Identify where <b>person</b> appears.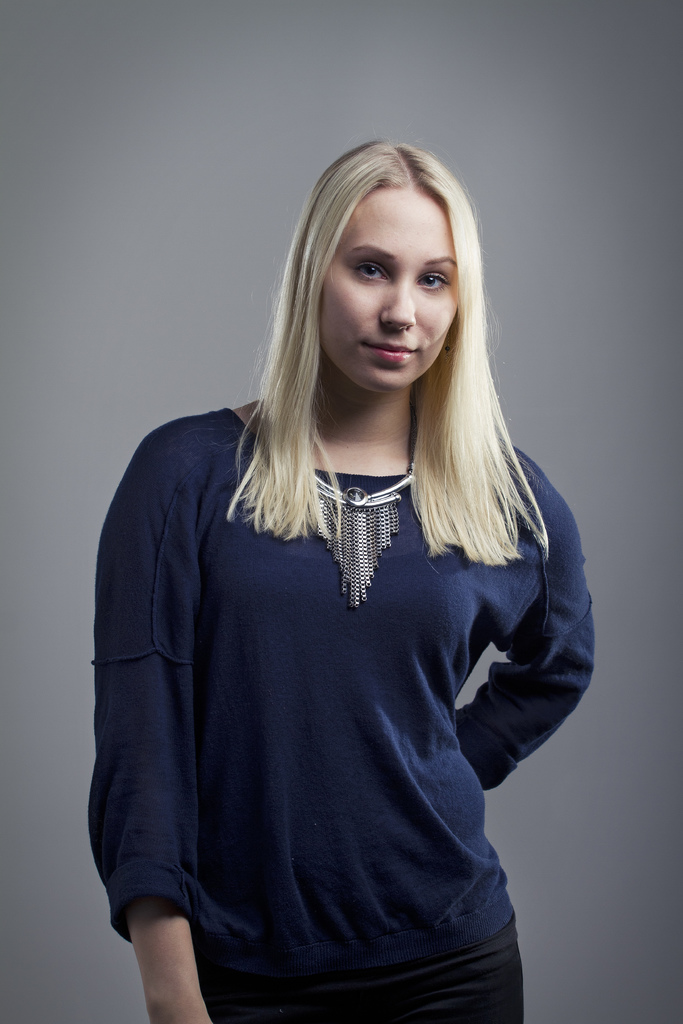
Appears at 77:143:597:1023.
